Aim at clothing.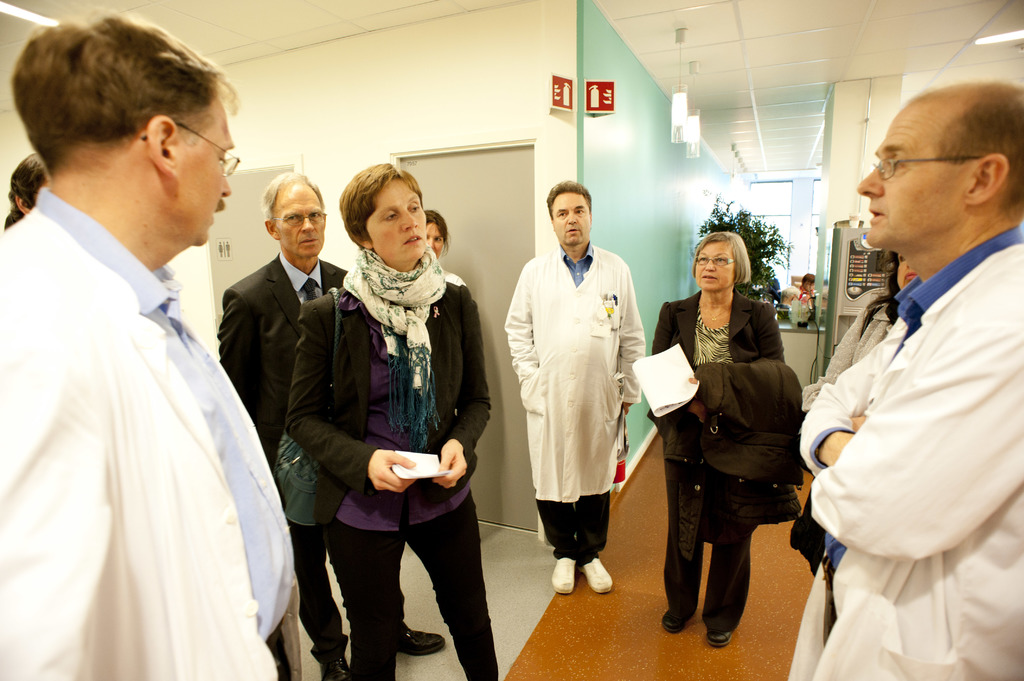
Aimed at detection(0, 189, 307, 680).
